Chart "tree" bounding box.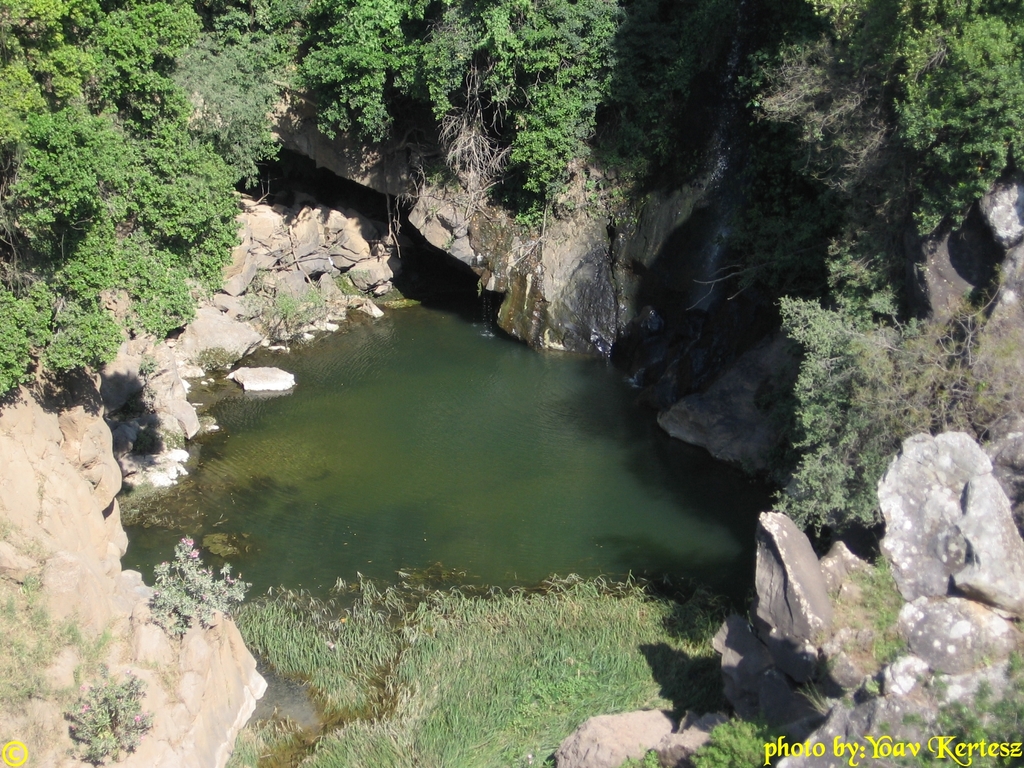
Charted: [left=613, top=754, right=671, bottom=767].
